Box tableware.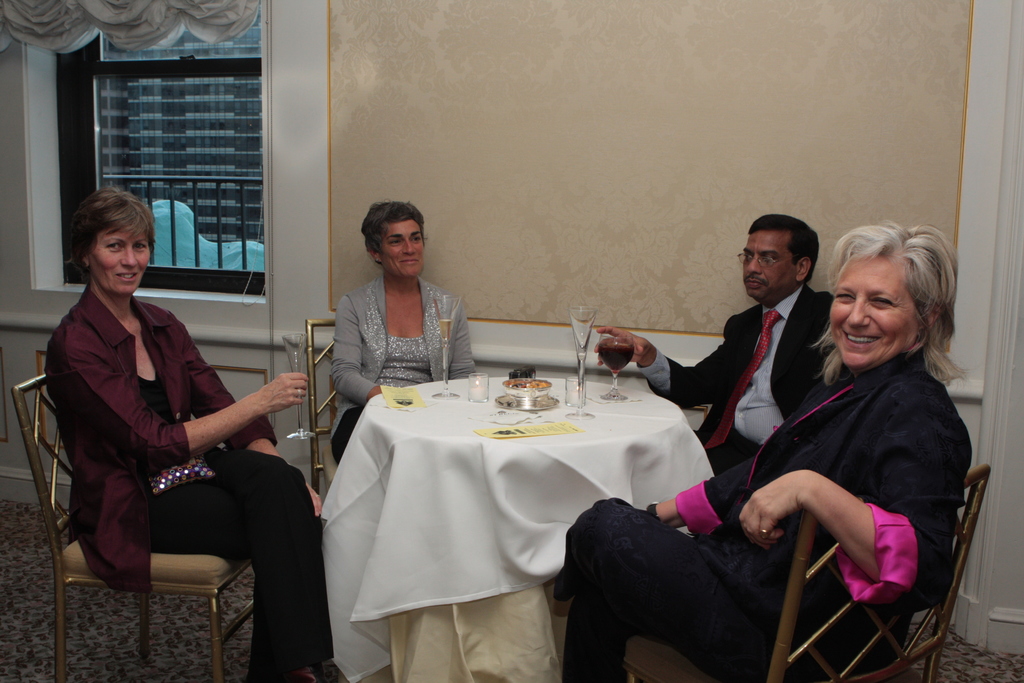
locate(568, 303, 596, 411).
